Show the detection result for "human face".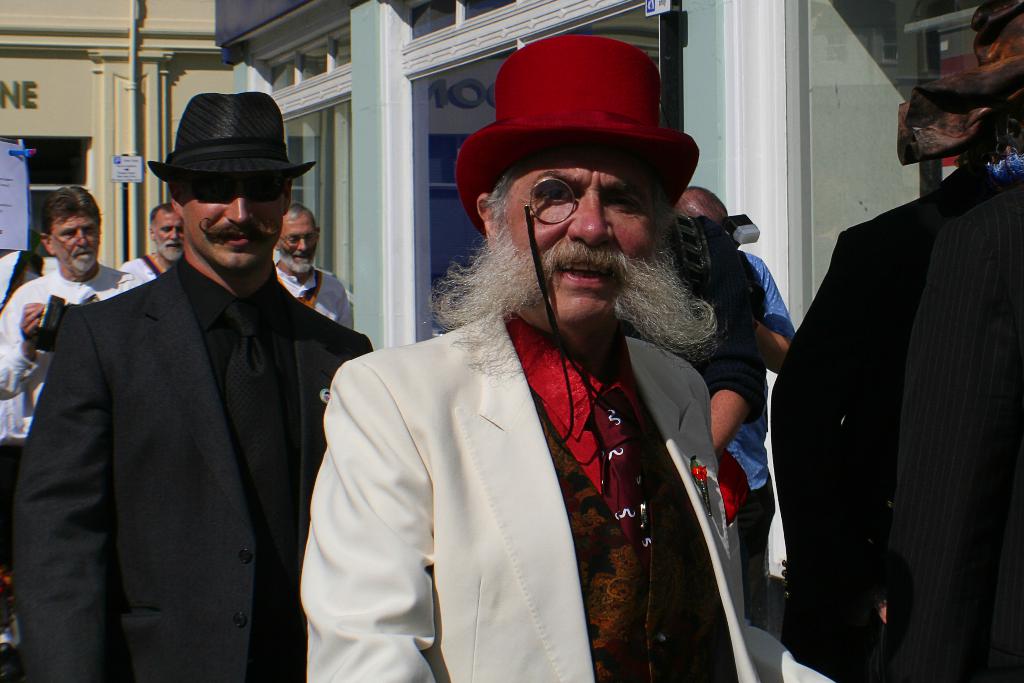
<box>278,214,319,277</box>.
